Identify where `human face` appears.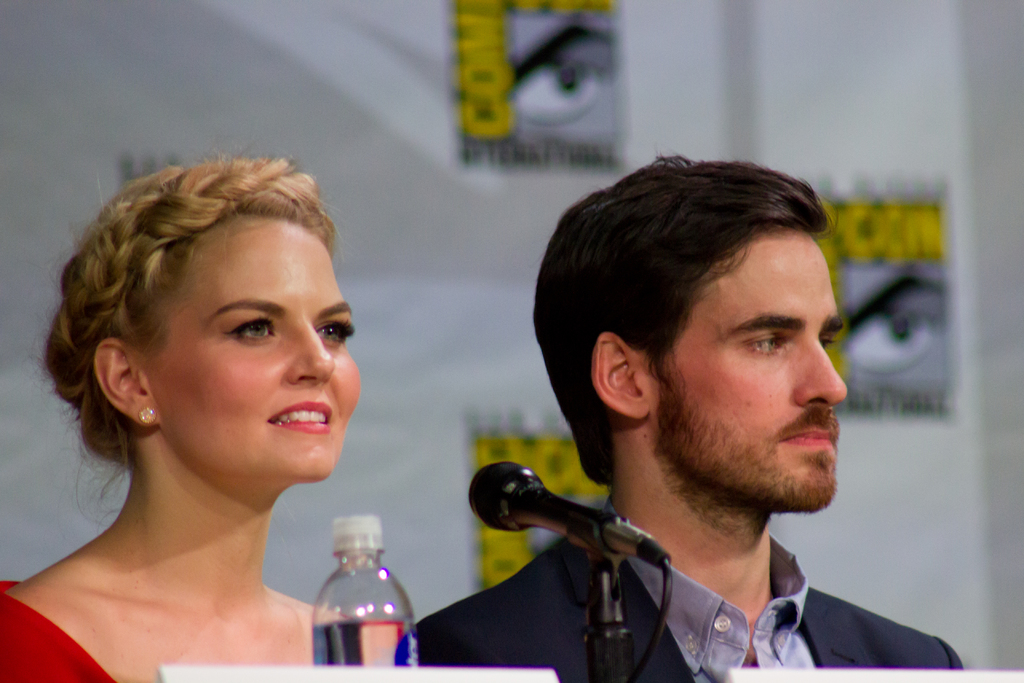
Appears at region(147, 214, 360, 506).
